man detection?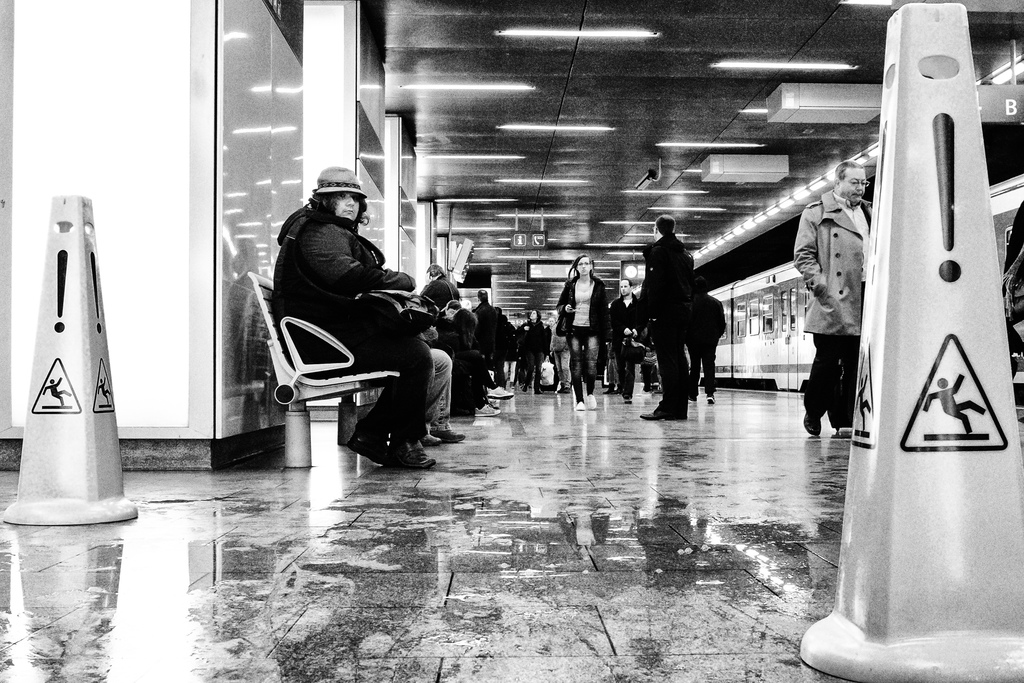
[685, 276, 726, 403]
